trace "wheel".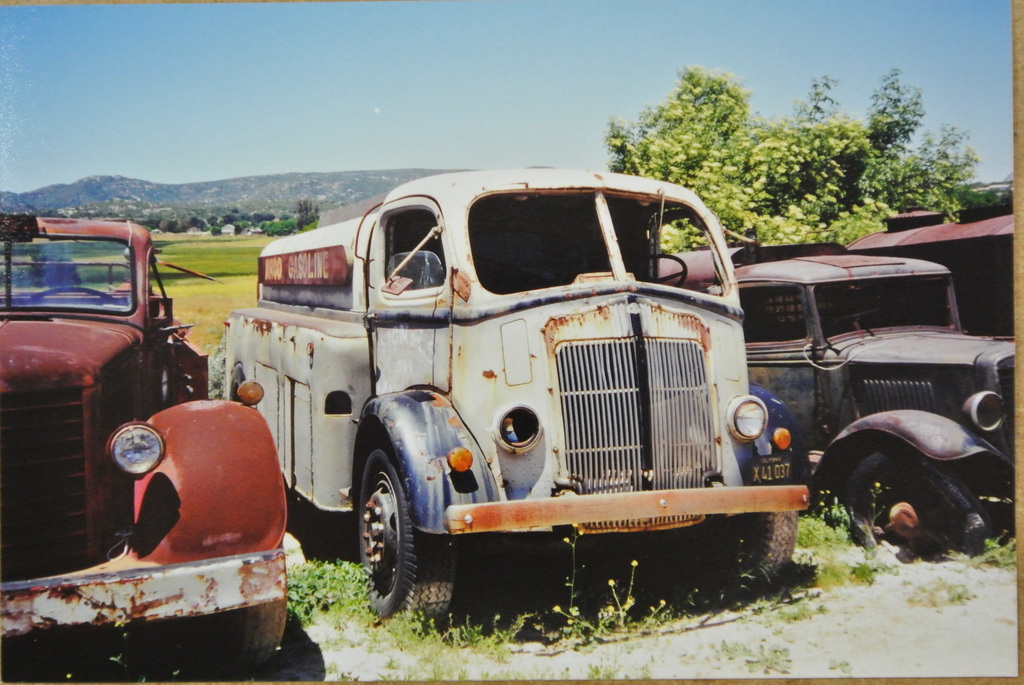
Traced to pyautogui.locateOnScreen(710, 513, 796, 594).
